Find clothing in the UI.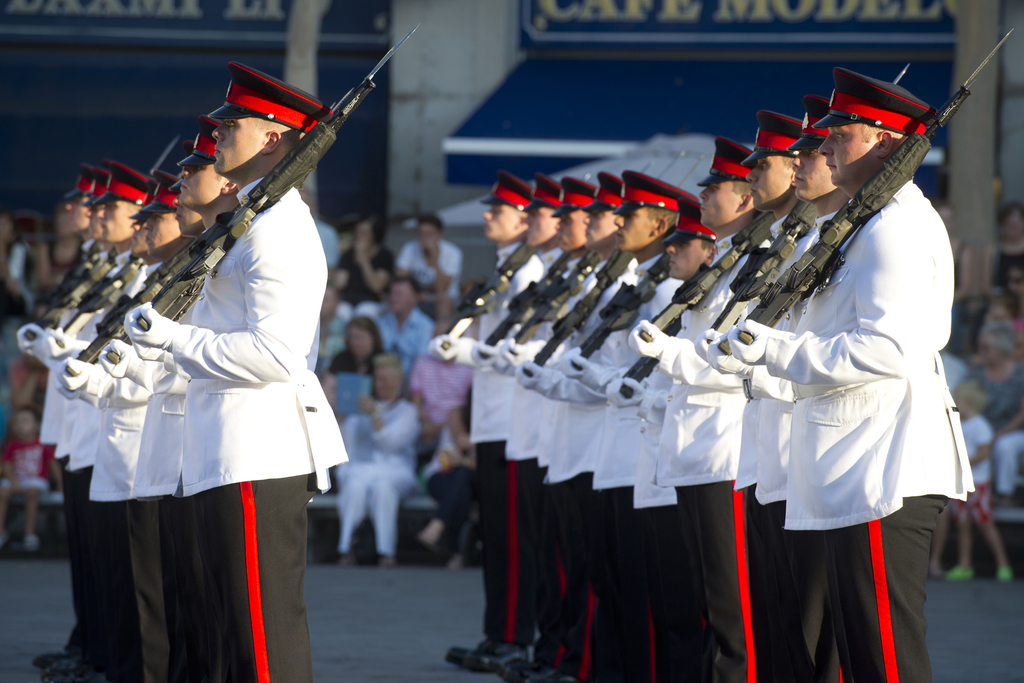
UI element at {"left": 86, "top": 261, "right": 168, "bottom": 682}.
